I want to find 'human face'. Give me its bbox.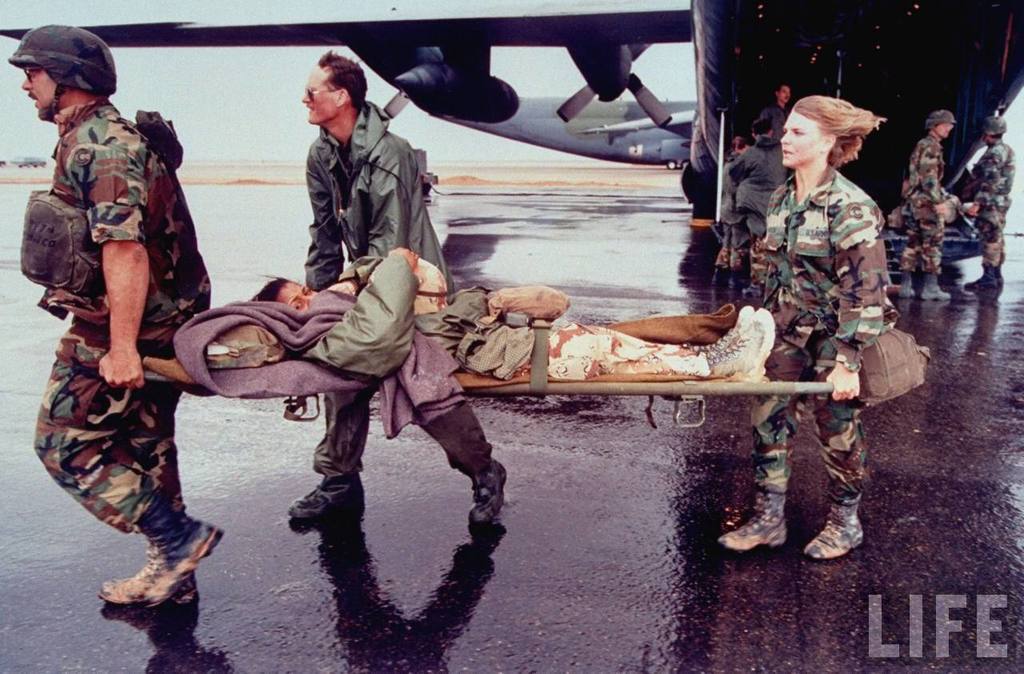
<box>779,86,794,104</box>.
